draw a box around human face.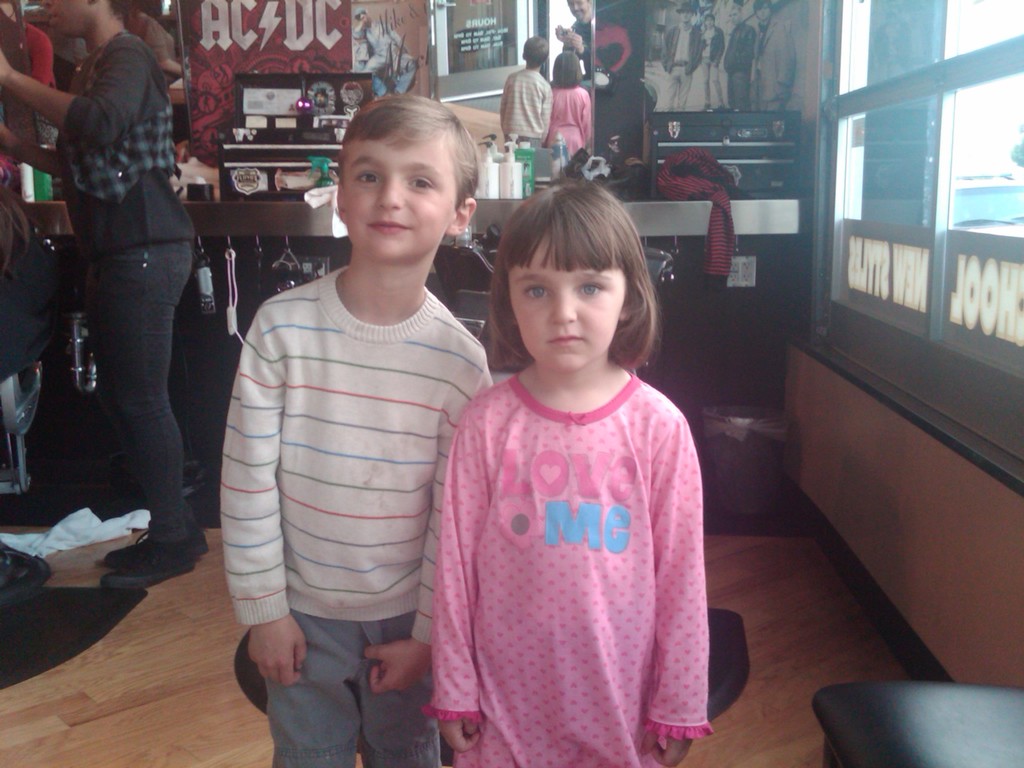
{"left": 707, "top": 17, "right": 713, "bottom": 27}.
